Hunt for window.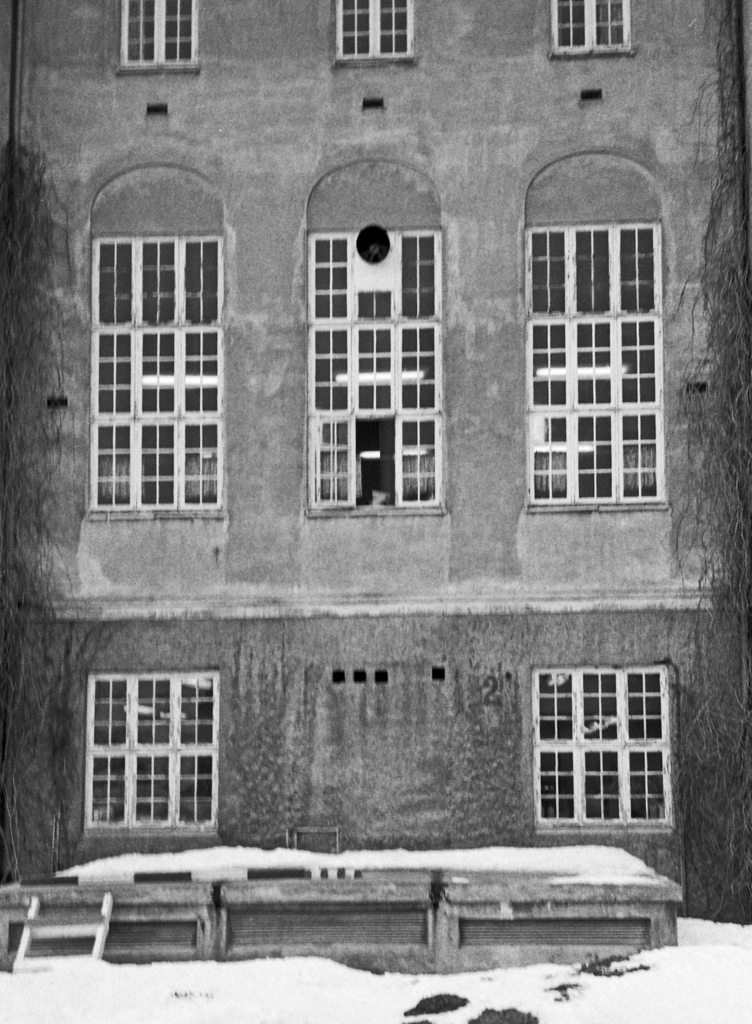
Hunted down at l=525, t=225, r=668, b=504.
